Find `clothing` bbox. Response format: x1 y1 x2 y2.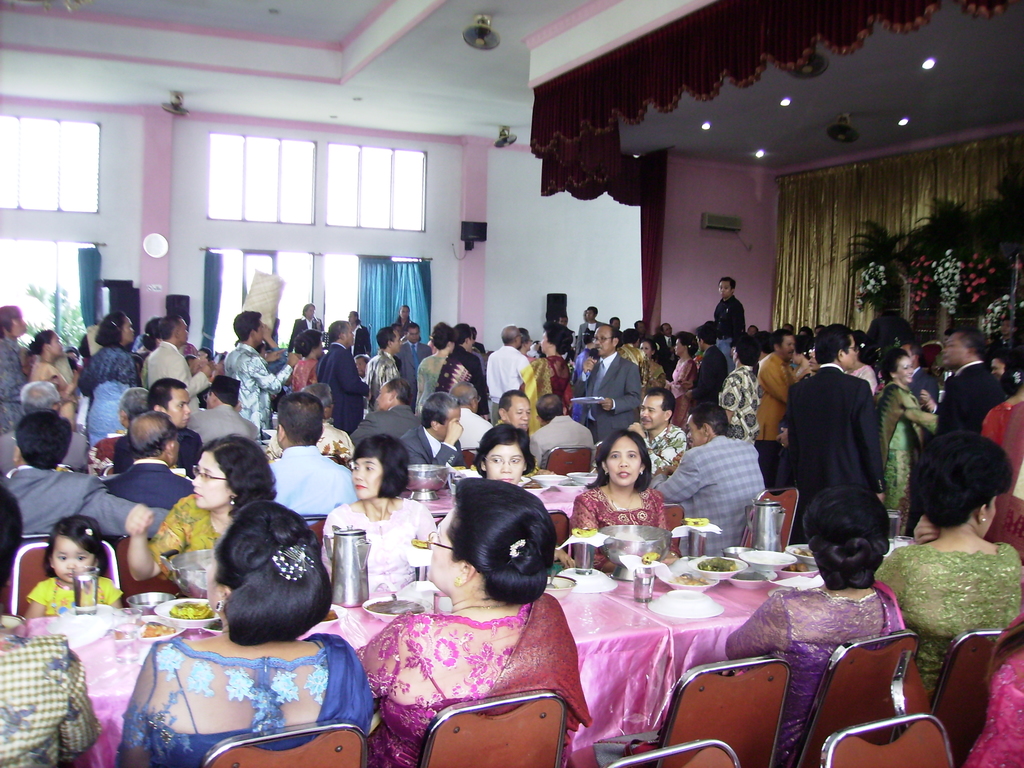
339 584 613 755.
